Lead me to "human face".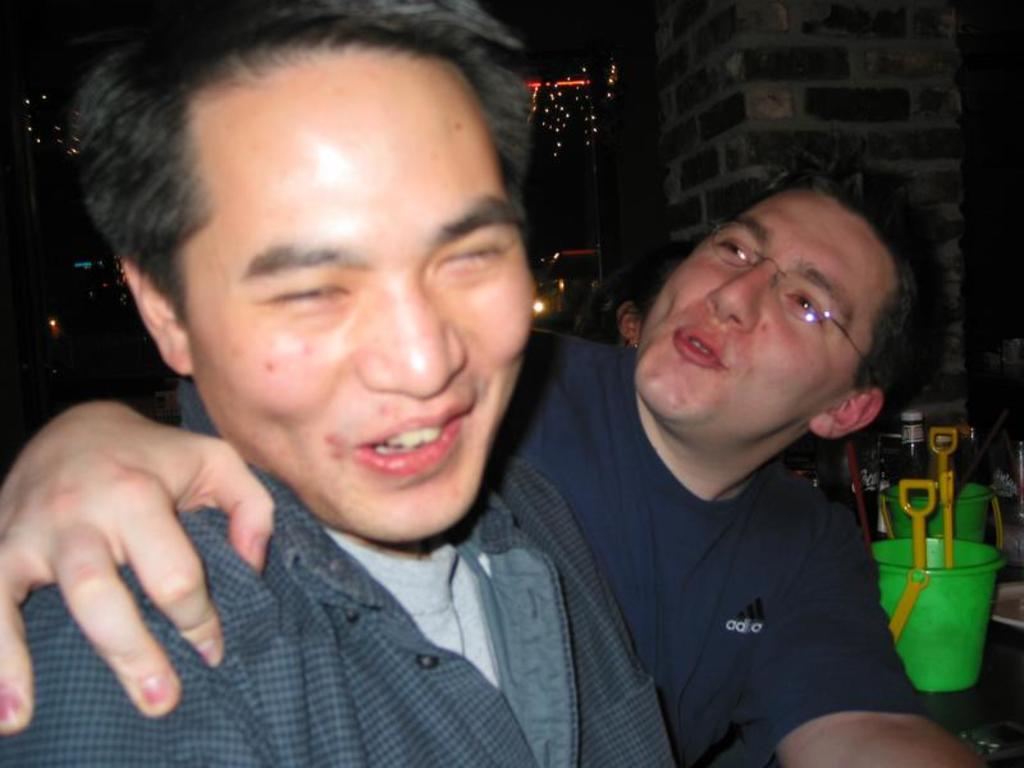
Lead to {"left": 635, "top": 187, "right": 893, "bottom": 458}.
